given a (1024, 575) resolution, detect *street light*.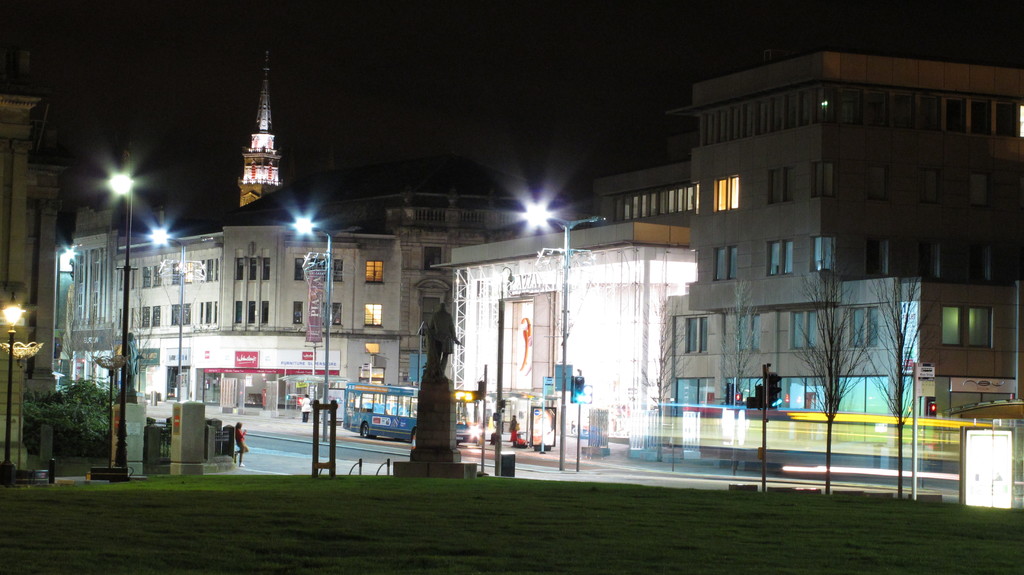
bbox=(150, 229, 188, 400).
